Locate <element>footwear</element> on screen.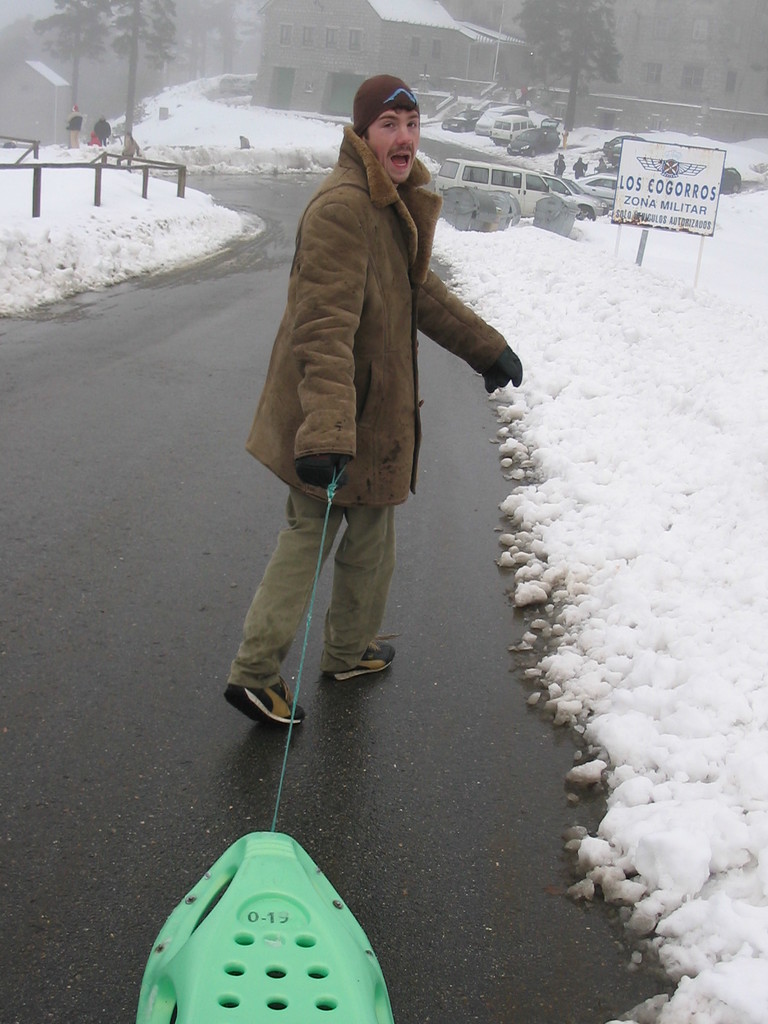
On screen at bbox=[322, 639, 394, 686].
